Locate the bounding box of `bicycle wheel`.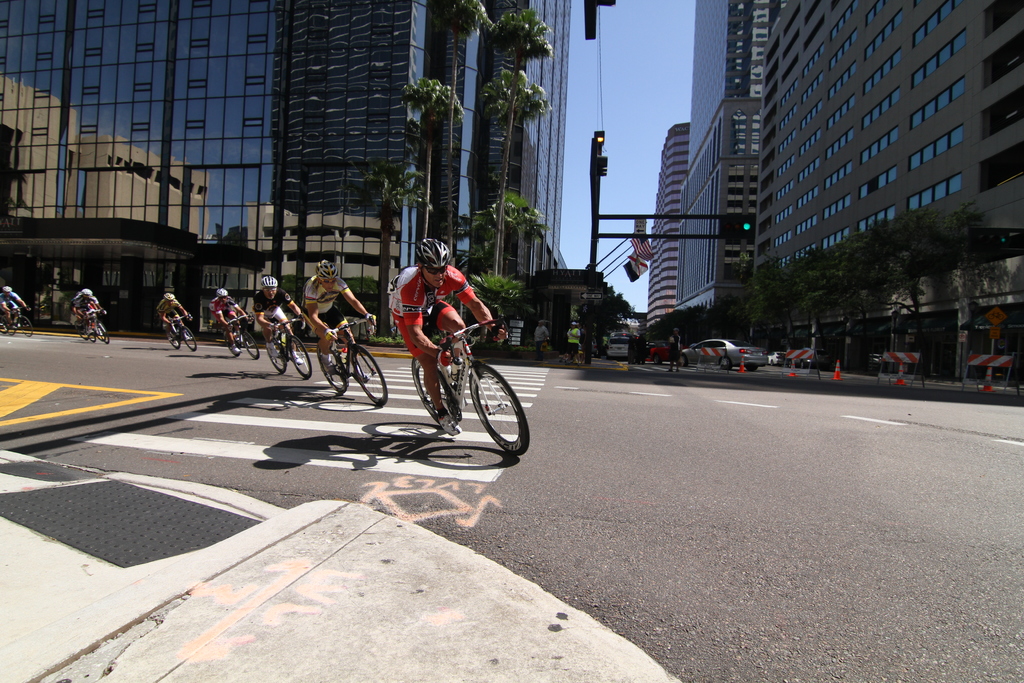
Bounding box: box(317, 345, 348, 397).
